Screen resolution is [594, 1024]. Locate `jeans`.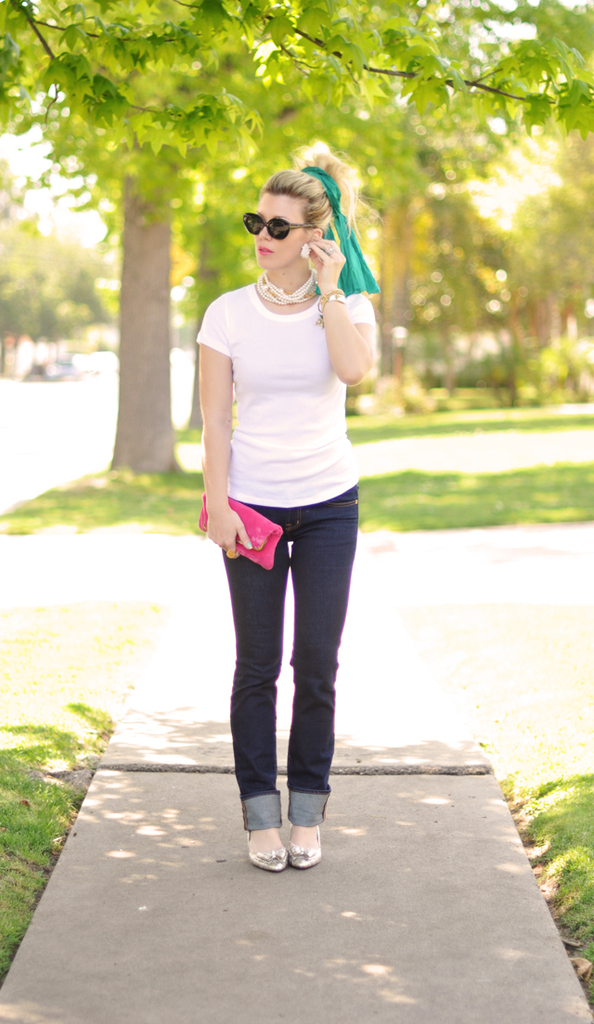
box=[203, 495, 356, 862].
